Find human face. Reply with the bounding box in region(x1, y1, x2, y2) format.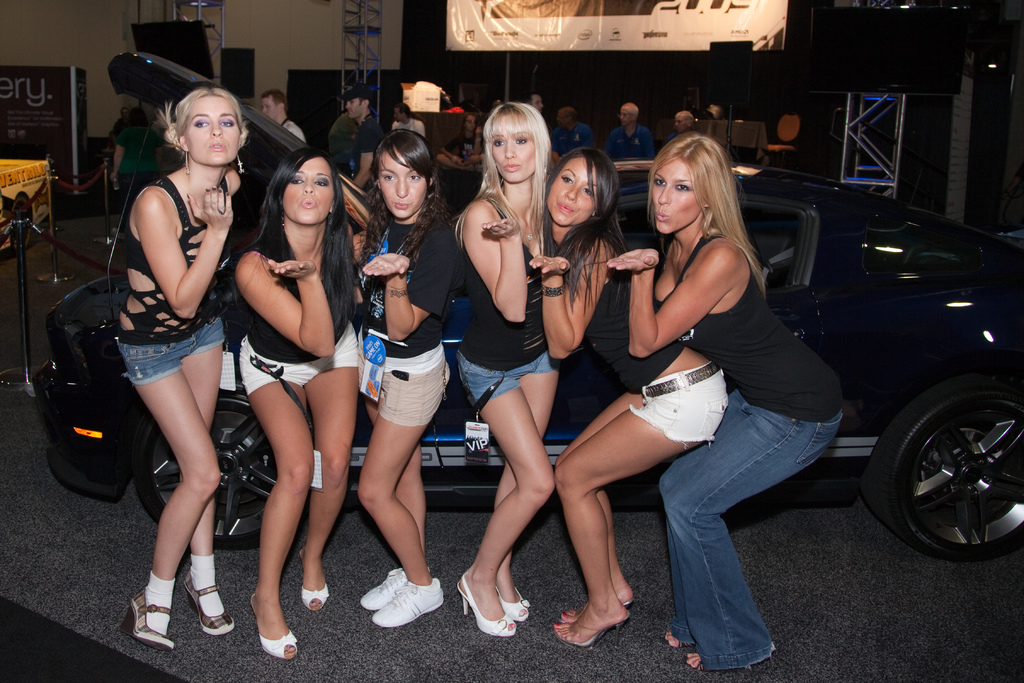
region(489, 131, 532, 183).
